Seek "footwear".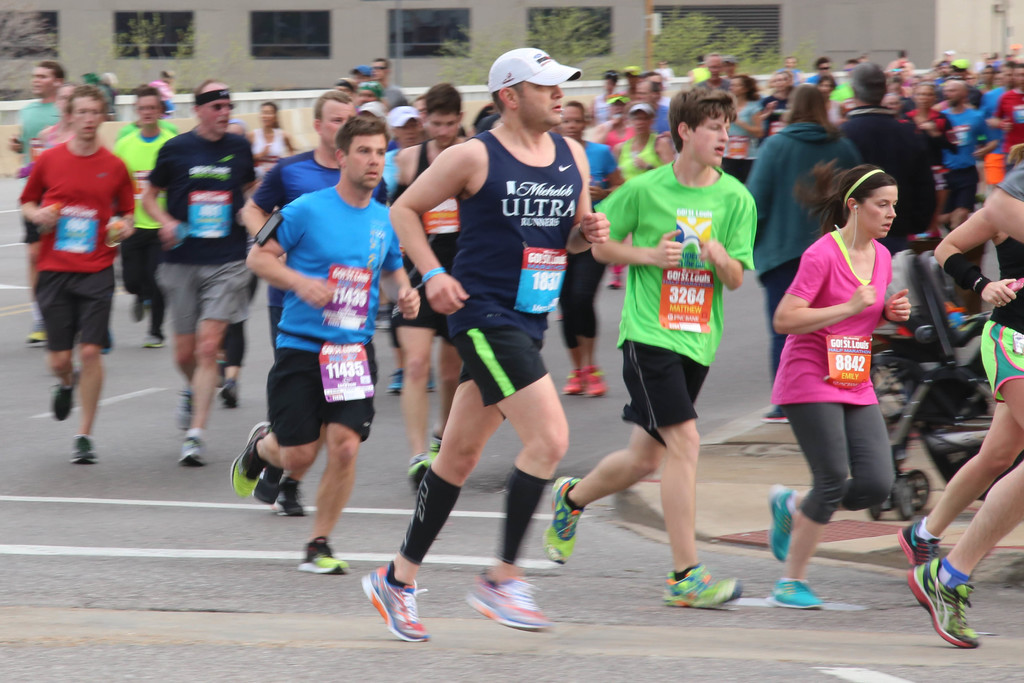
[left=767, top=580, right=826, bottom=611].
